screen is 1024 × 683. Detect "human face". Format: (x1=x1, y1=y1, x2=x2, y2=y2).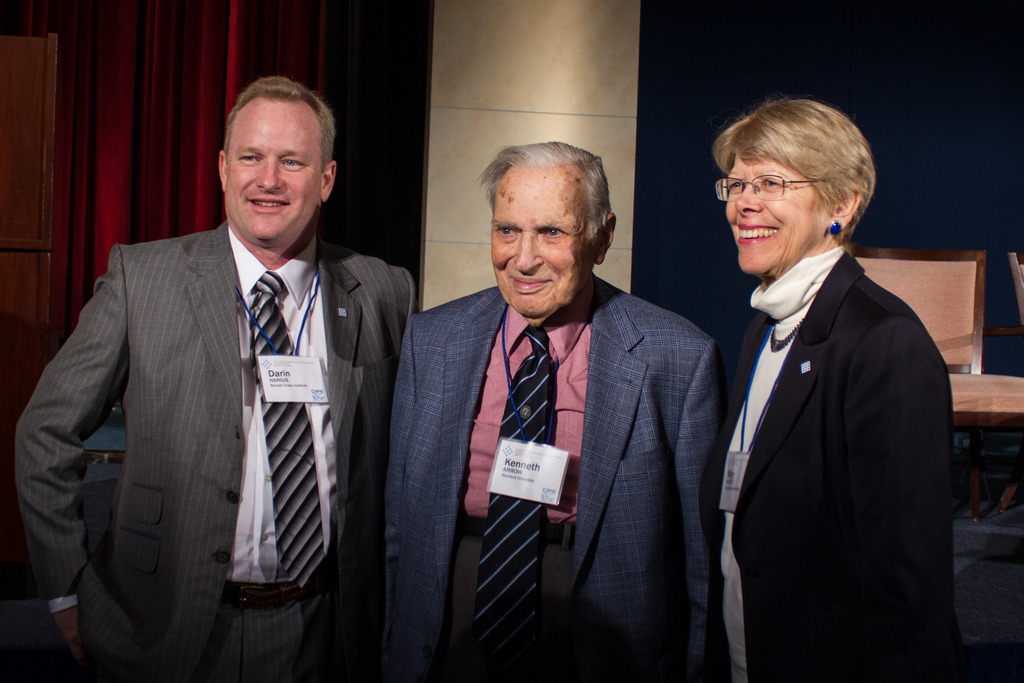
(x1=492, y1=170, x2=598, y2=313).
